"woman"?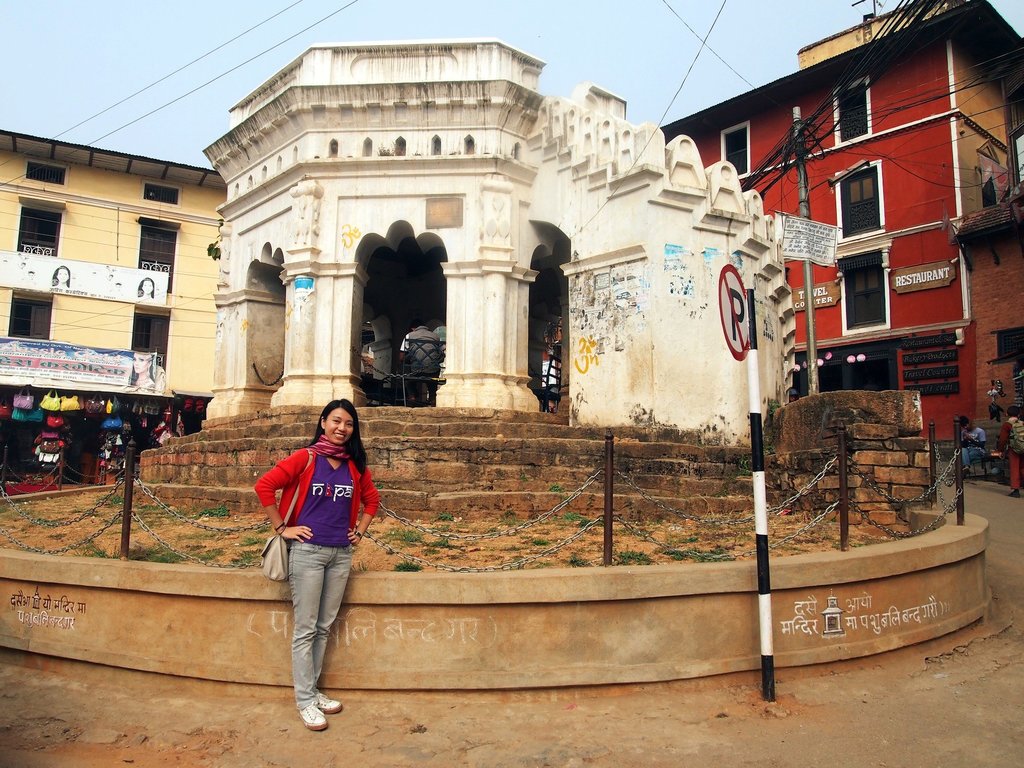
(left=240, top=403, right=376, bottom=729)
